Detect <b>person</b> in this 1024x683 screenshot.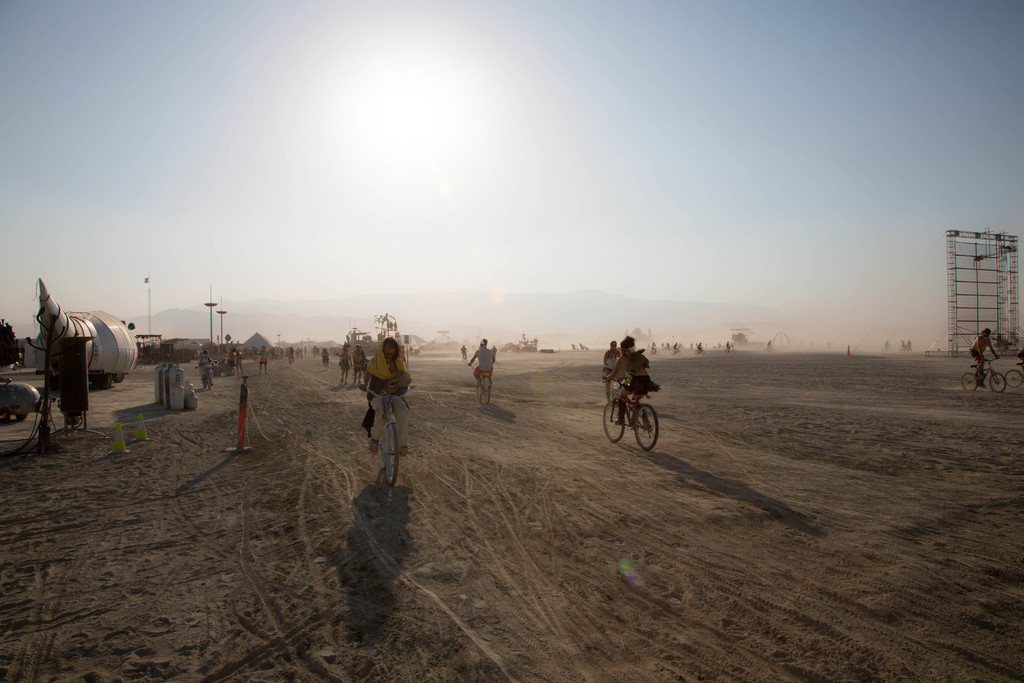
Detection: [607,337,657,416].
